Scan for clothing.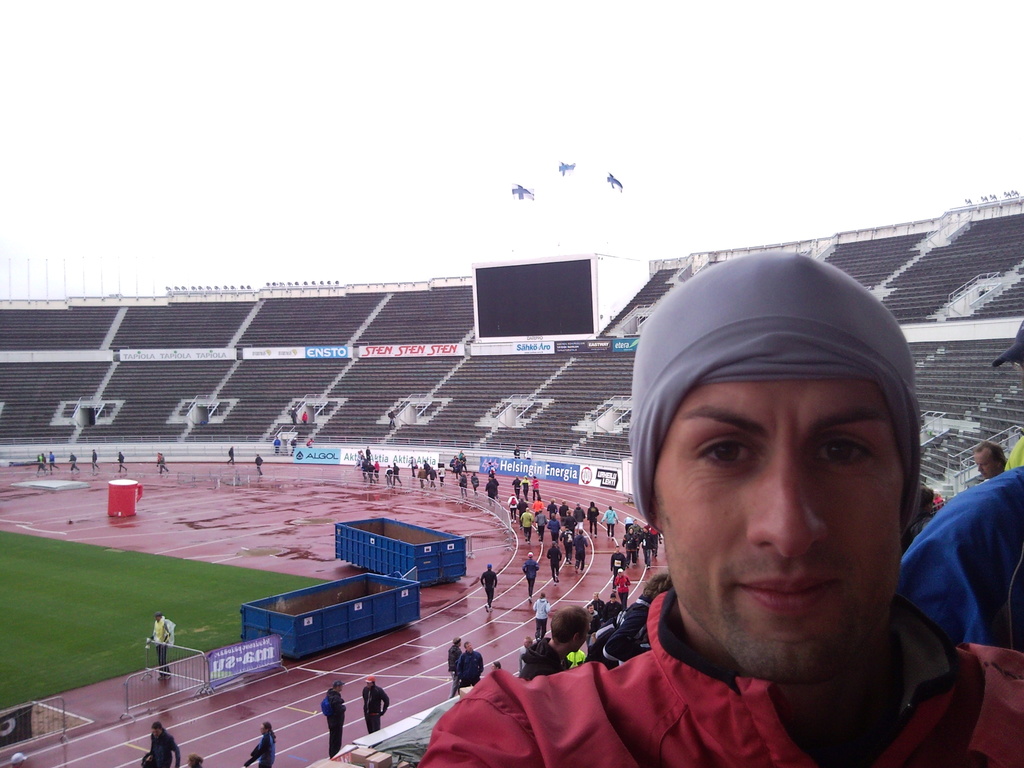
Scan result: {"x1": 591, "y1": 610, "x2": 596, "y2": 617}.
